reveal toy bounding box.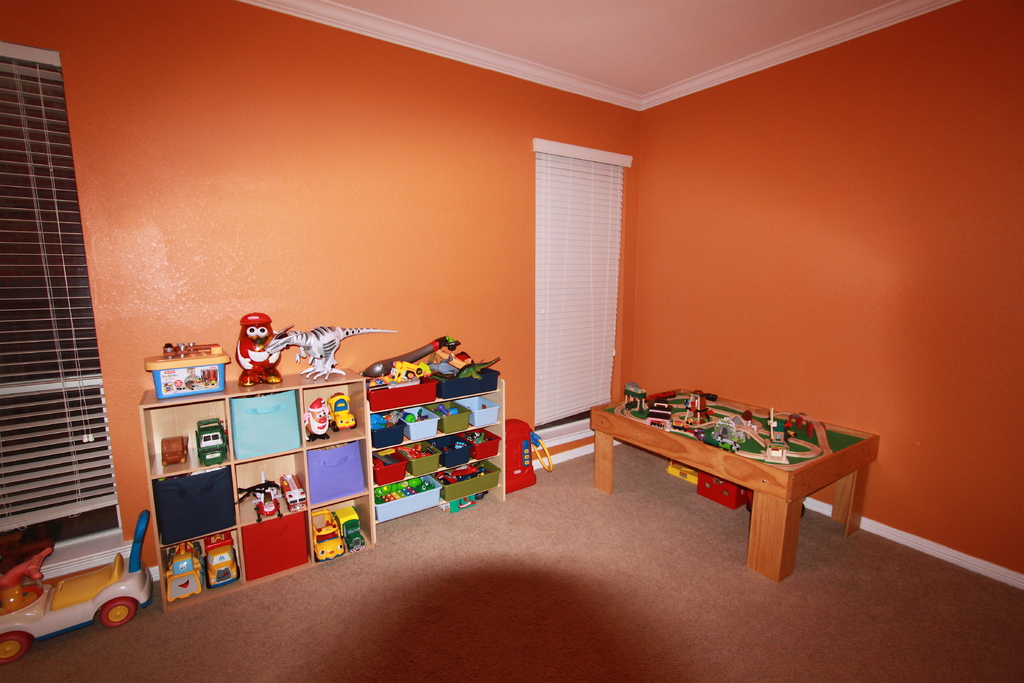
Revealed: crop(207, 536, 245, 585).
